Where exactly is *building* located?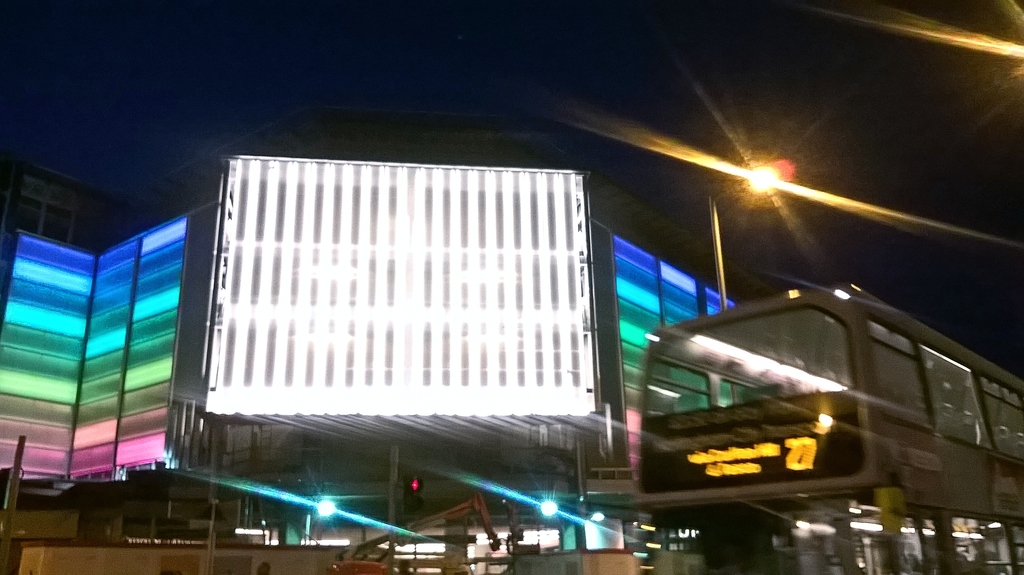
Its bounding box is crop(1, 104, 775, 574).
